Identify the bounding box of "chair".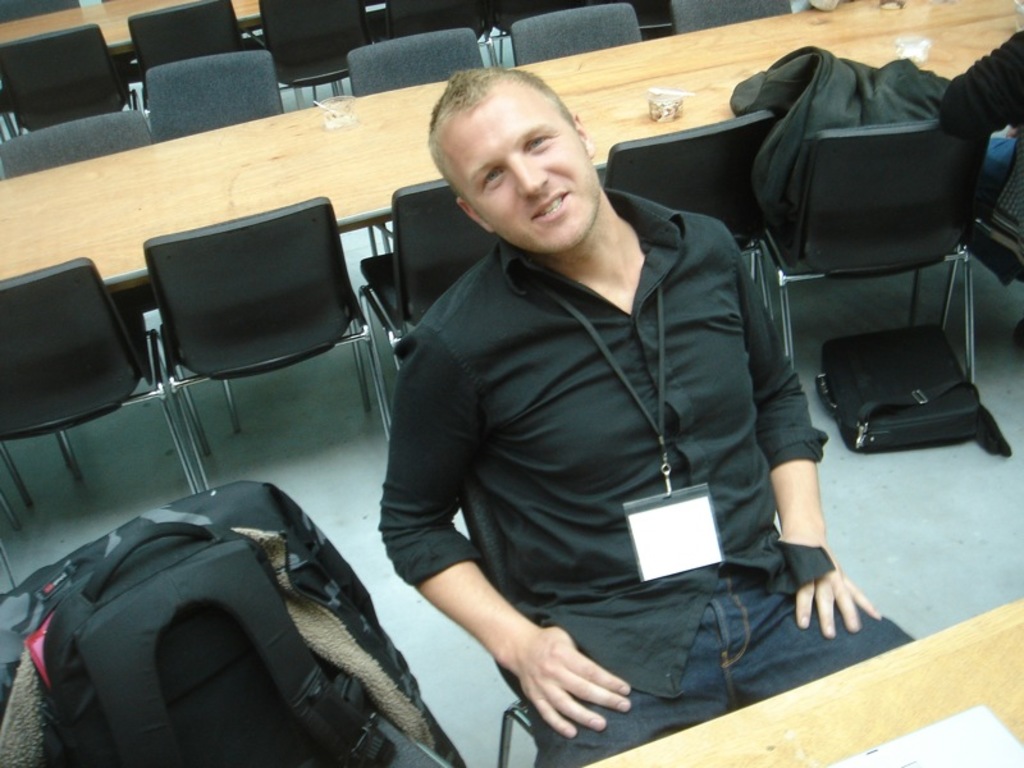
{"x1": 99, "y1": 201, "x2": 394, "y2": 513}.
